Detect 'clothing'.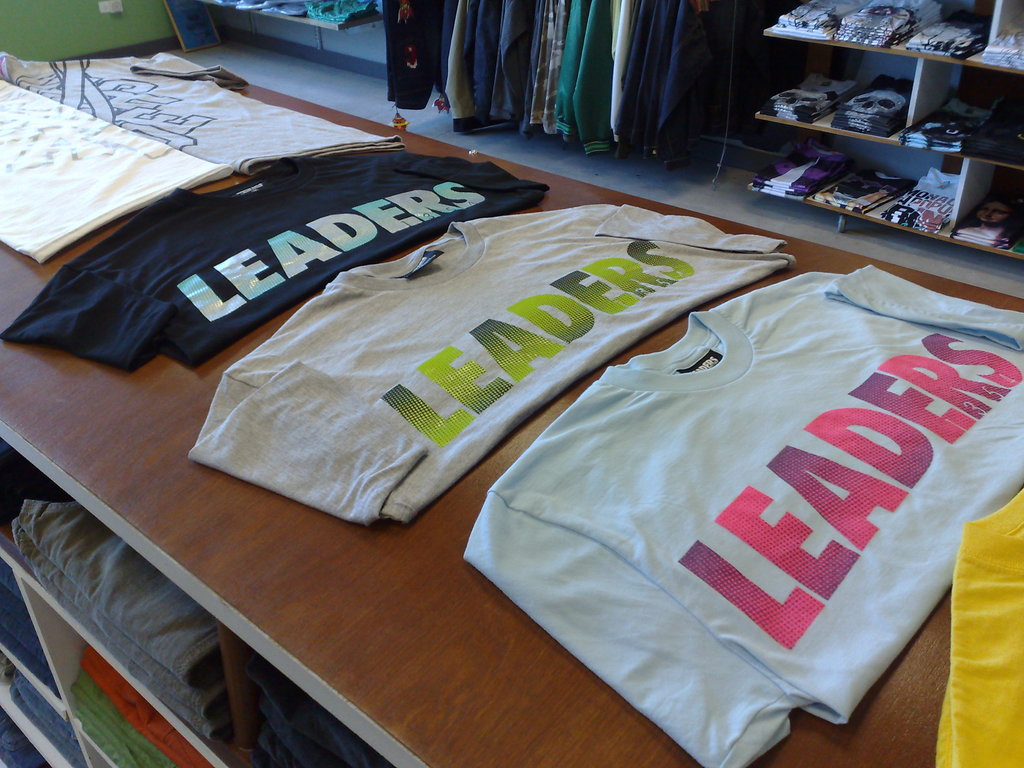
Detected at pyautogui.locateOnScreen(182, 204, 799, 538).
